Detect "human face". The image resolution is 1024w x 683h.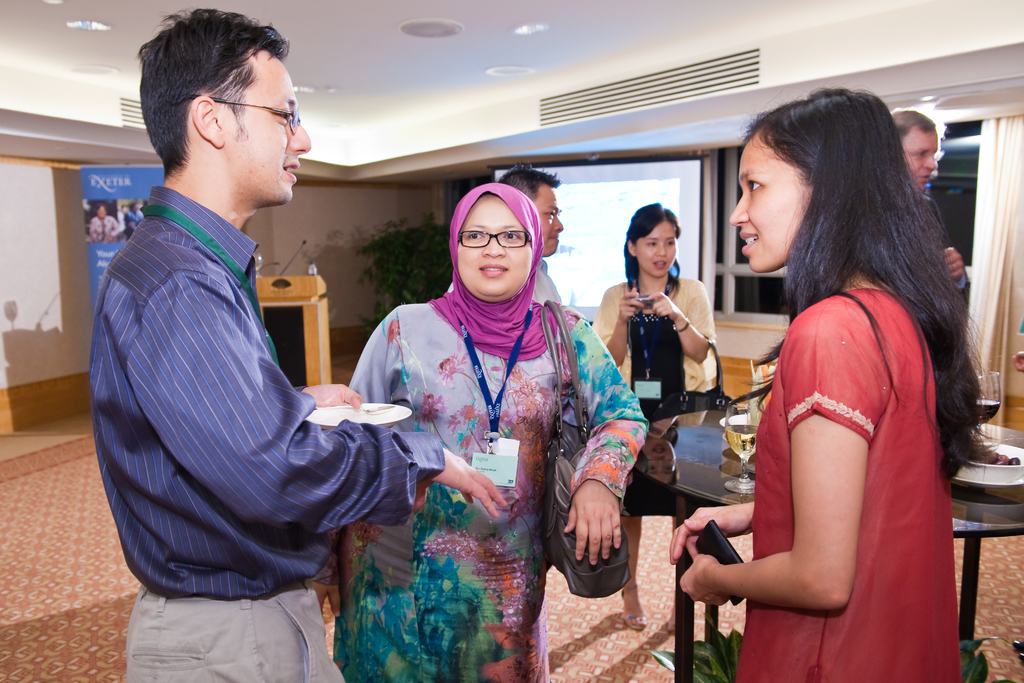
x1=900, y1=131, x2=939, y2=188.
